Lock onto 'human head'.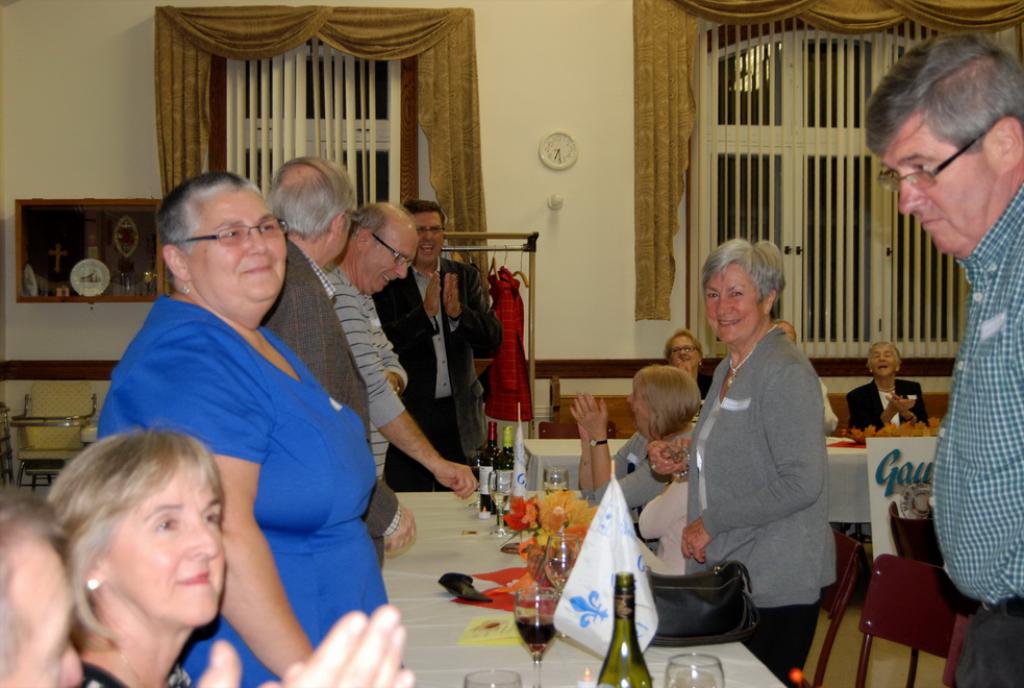
Locked: left=871, top=27, right=1023, bottom=264.
